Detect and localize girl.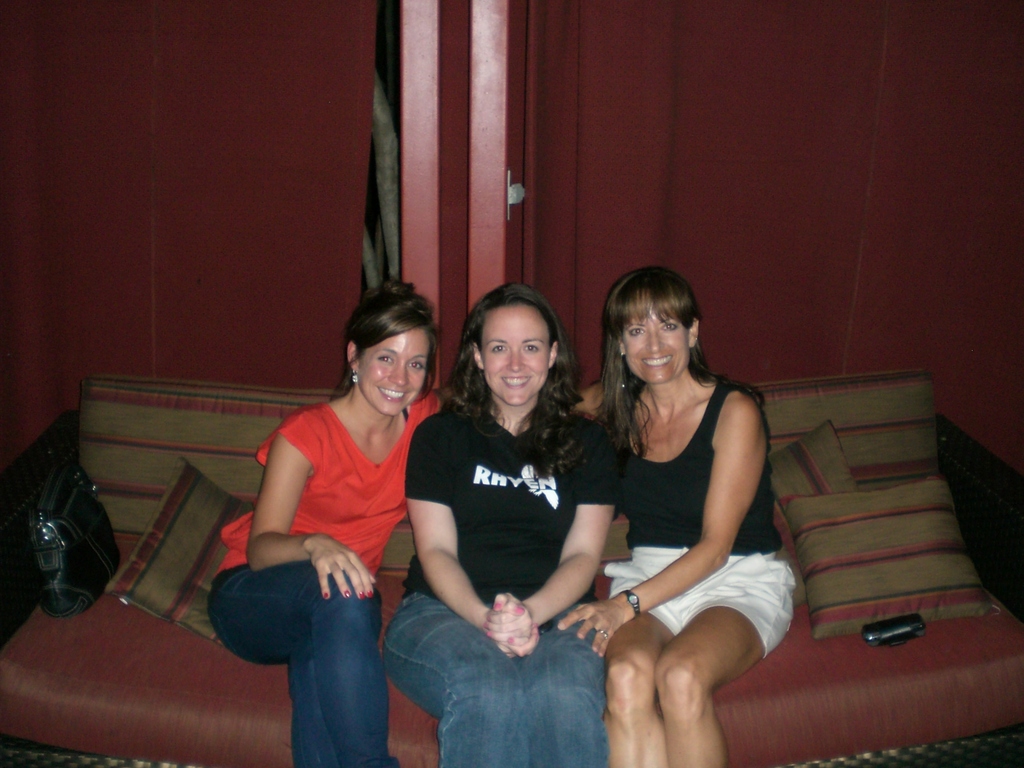
Localized at box=[387, 286, 620, 767].
